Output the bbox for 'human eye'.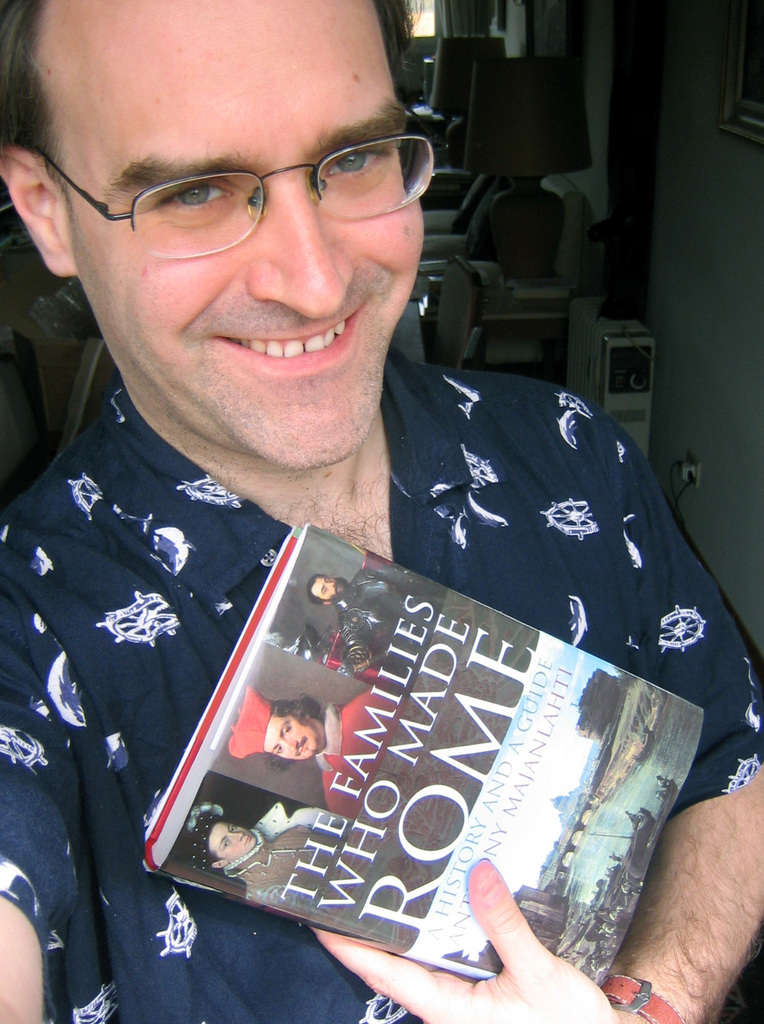
(x1=327, y1=146, x2=397, y2=183).
